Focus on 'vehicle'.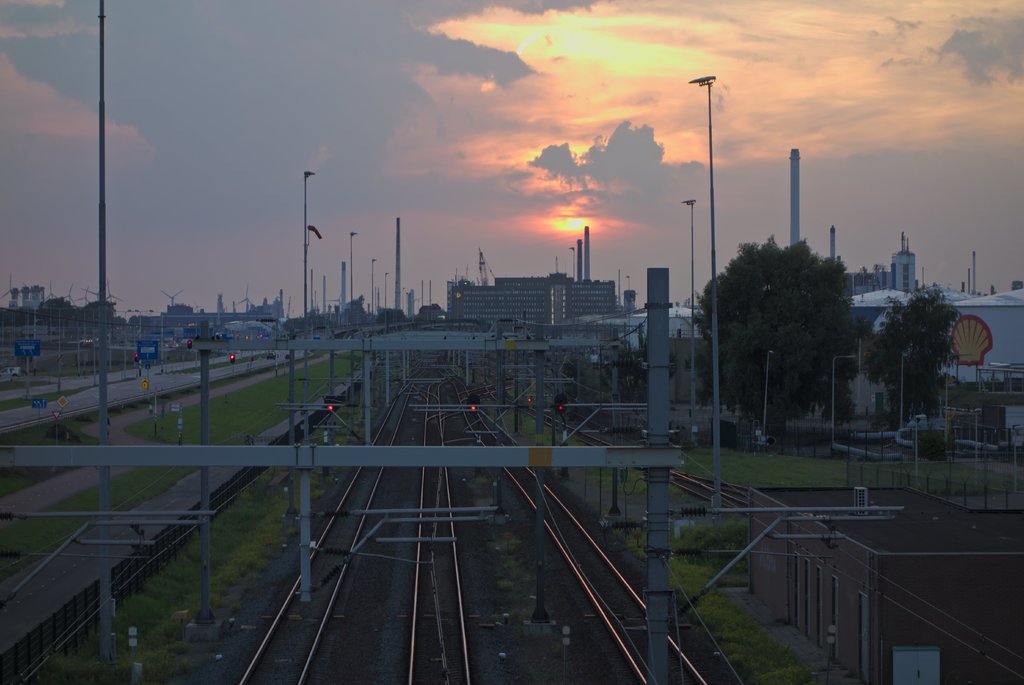
Focused at l=67, t=336, r=90, b=351.
